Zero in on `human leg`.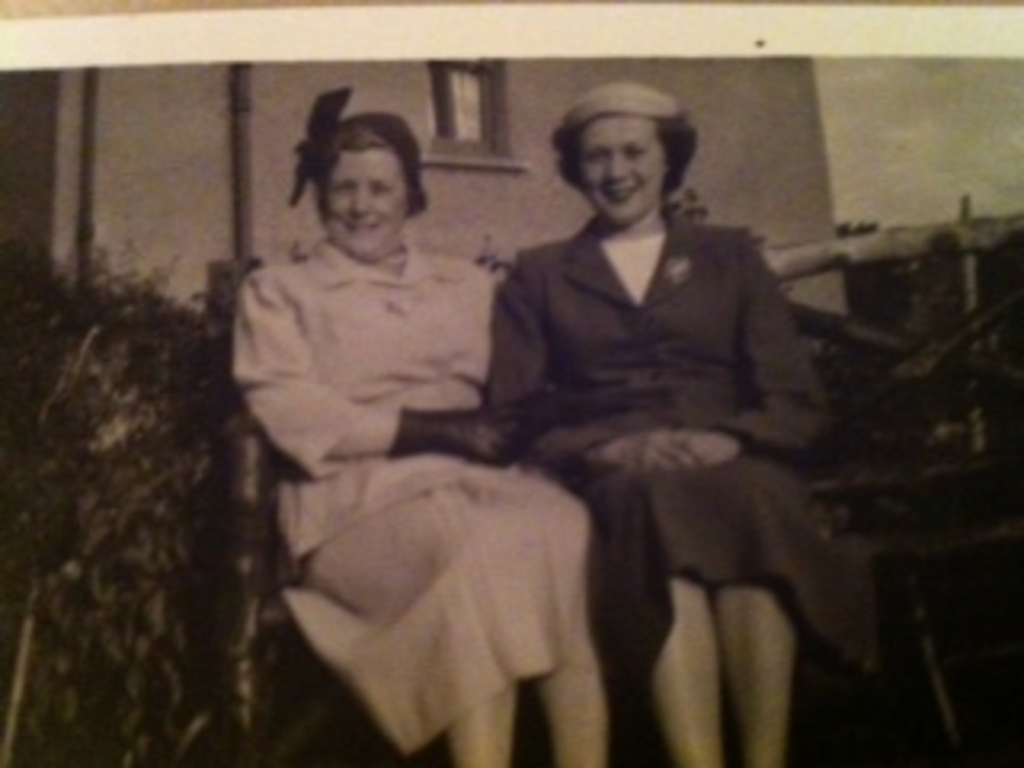
Zeroed in: region(538, 659, 602, 765).
